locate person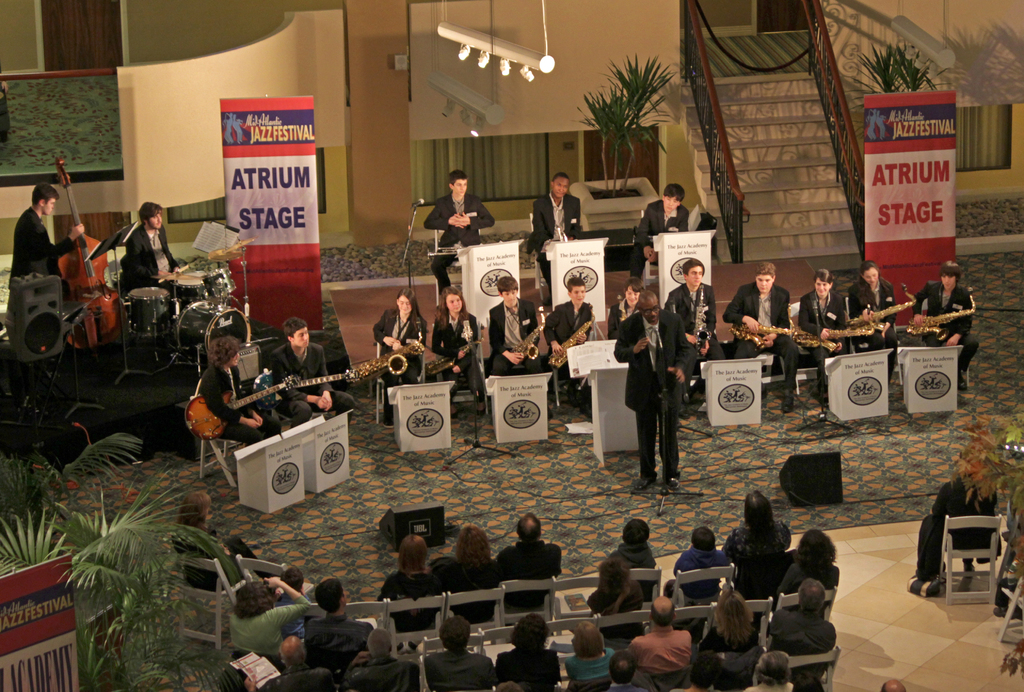
<bbox>627, 598, 696, 691</bbox>
